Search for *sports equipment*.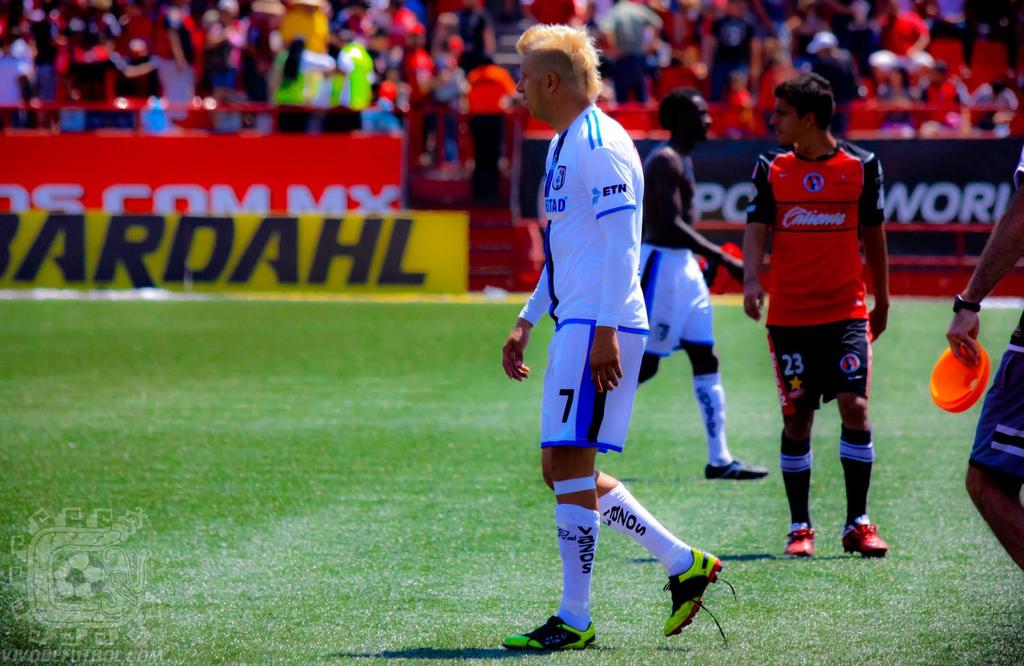
Found at {"x1": 701, "y1": 453, "x2": 773, "y2": 485}.
